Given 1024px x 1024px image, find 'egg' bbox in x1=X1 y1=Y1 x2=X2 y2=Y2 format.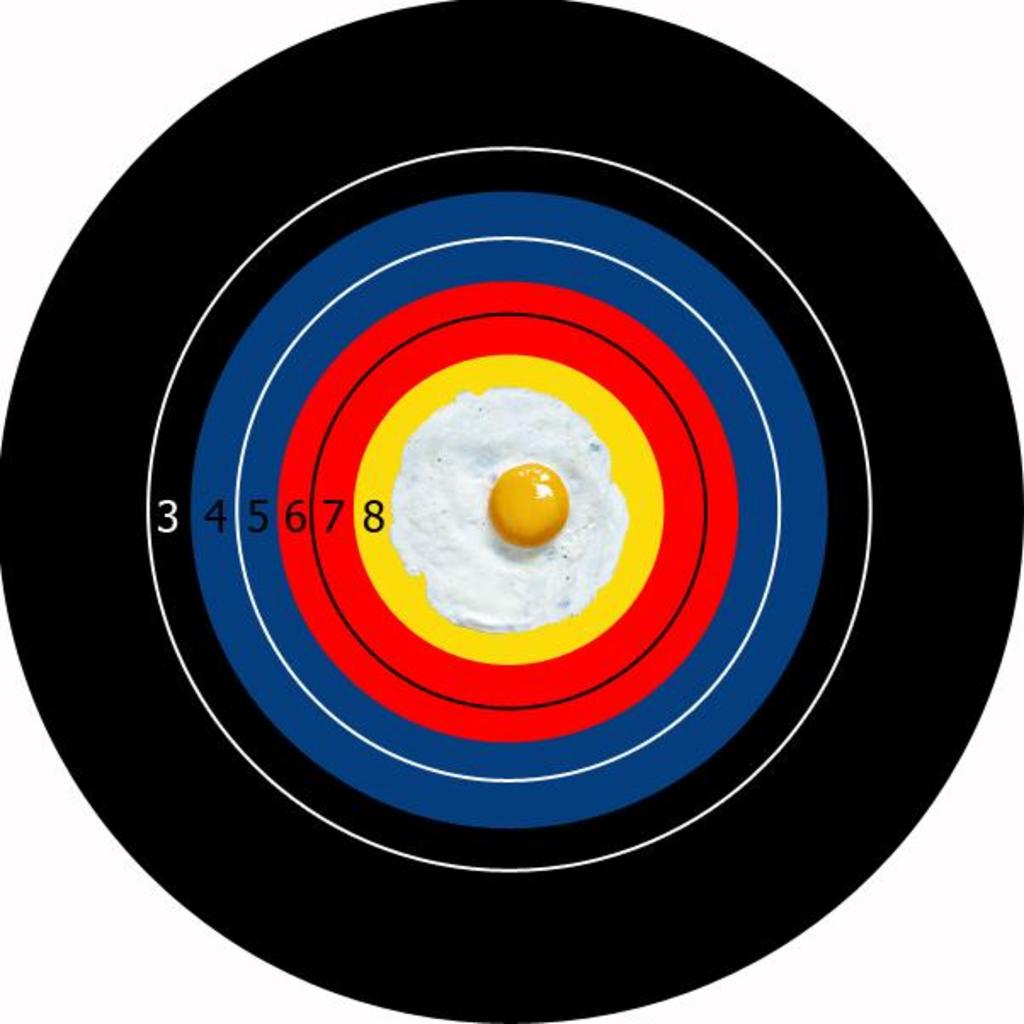
x1=388 y1=384 x2=628 y2=634.
